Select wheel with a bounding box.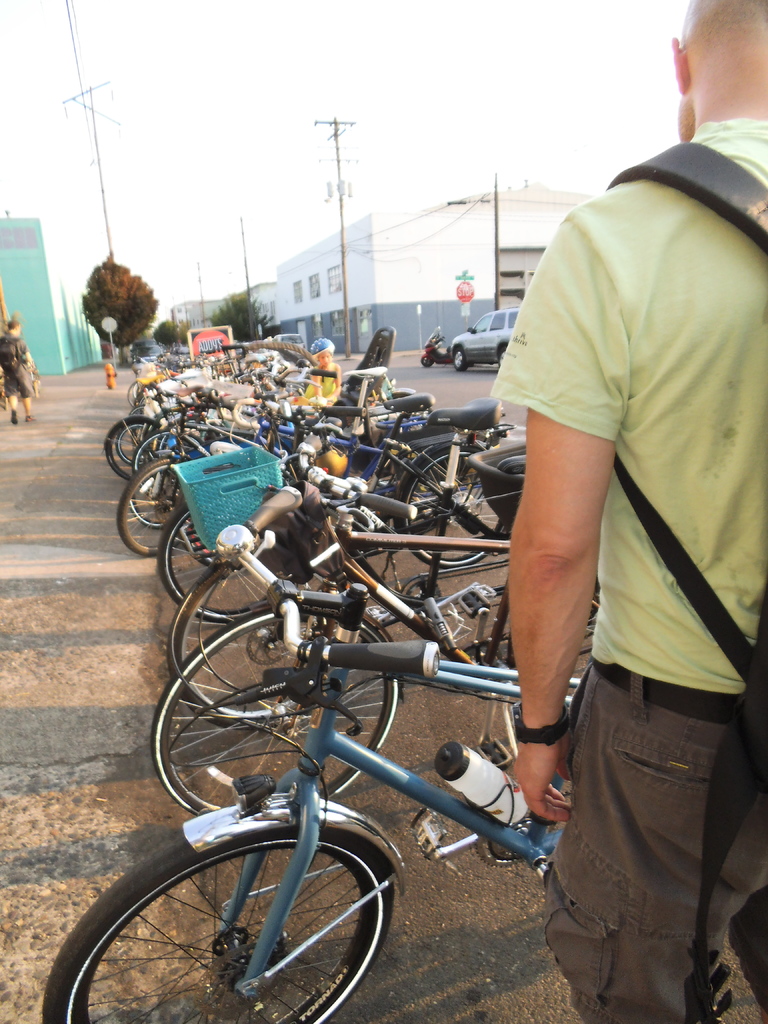
detection(149, 606, 404, 817).
